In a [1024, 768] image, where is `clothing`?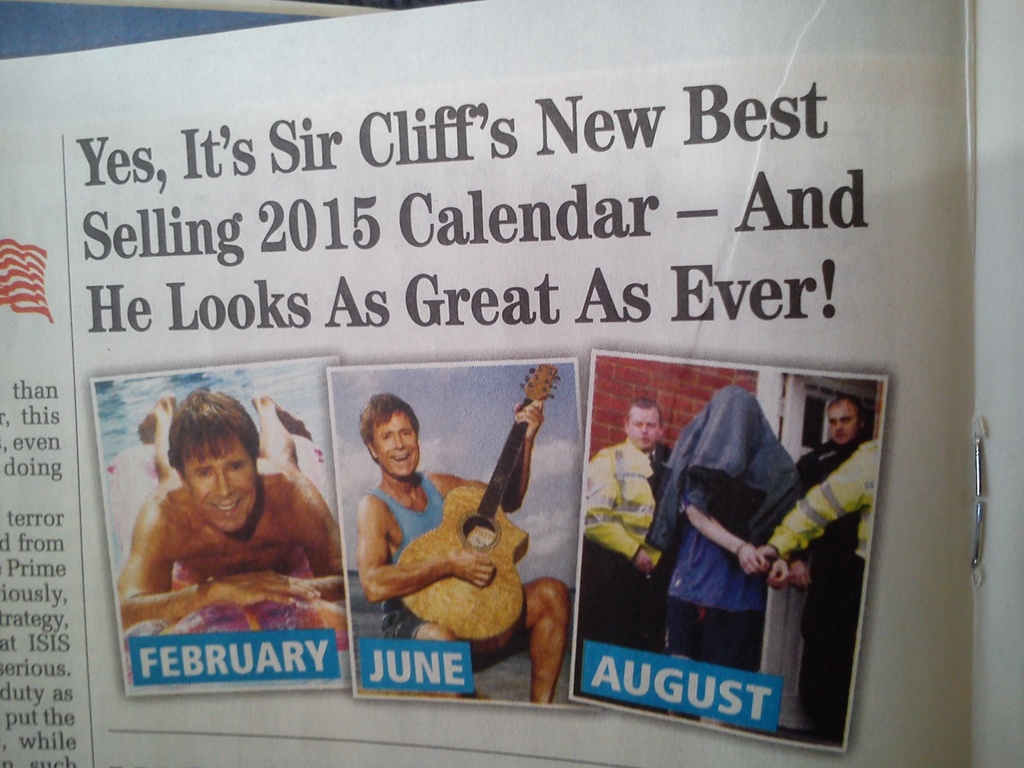
<box>360,463,530,680</box>.
